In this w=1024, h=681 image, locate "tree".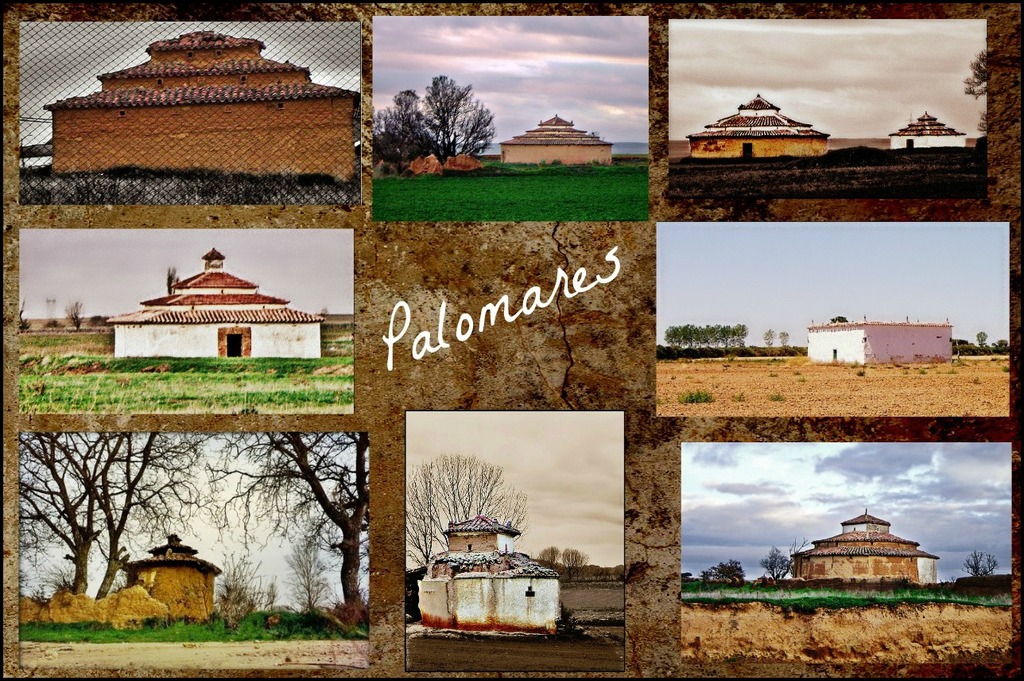
Bounding box: [x1=978, y1=334, x2=987, y2=348].
